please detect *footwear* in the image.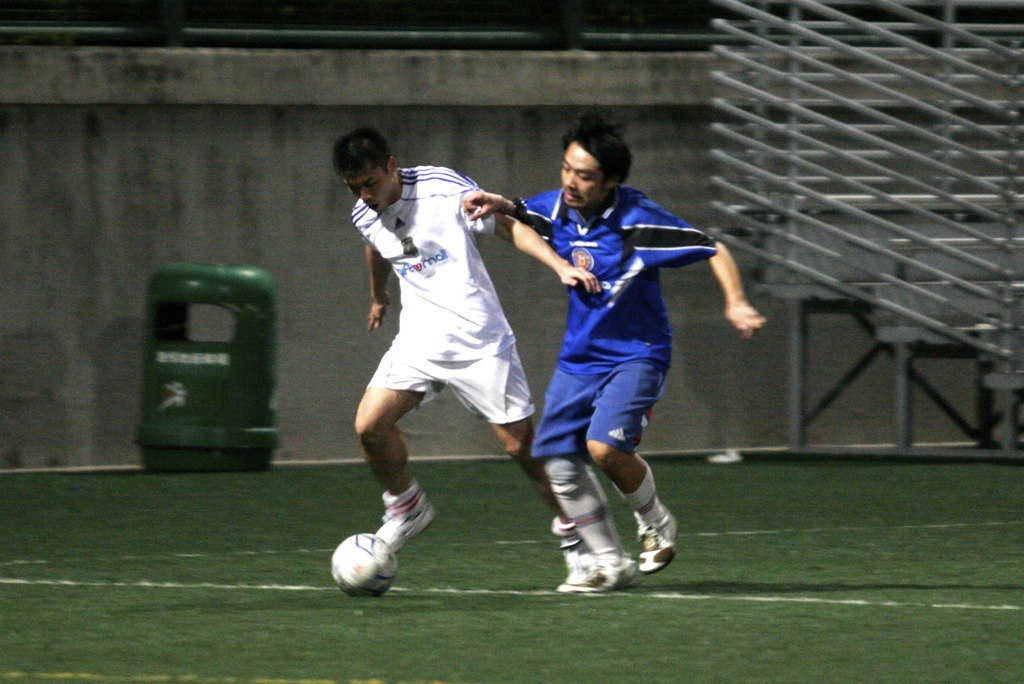
pyautogui.locateOnScreen(636, 512, 675, 576).
